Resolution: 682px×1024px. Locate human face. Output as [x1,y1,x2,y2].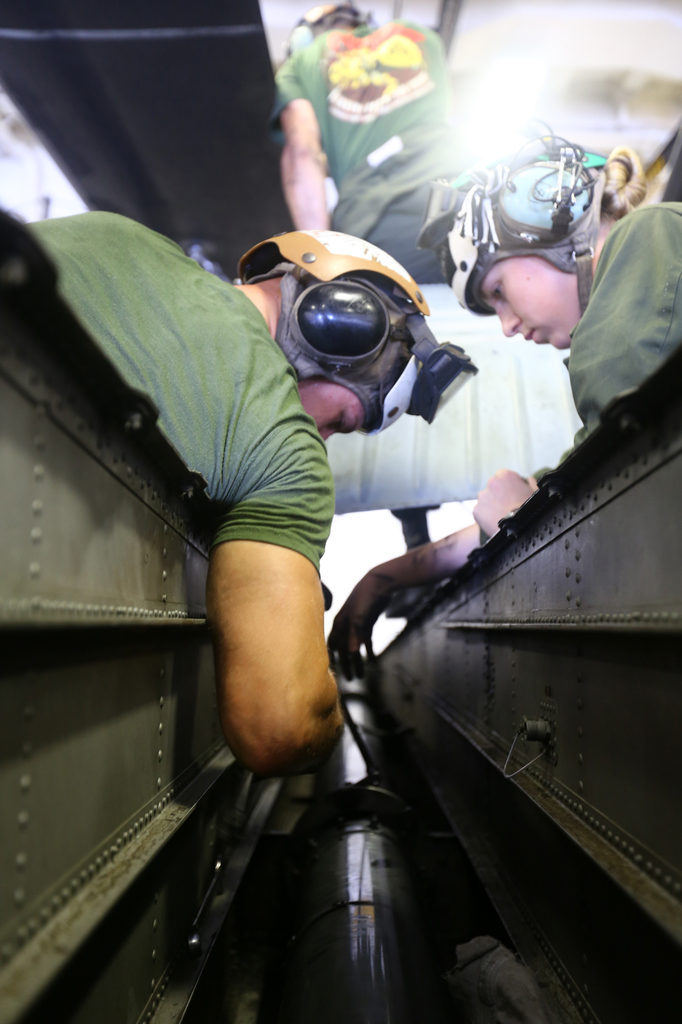
[295,380,361,442].
